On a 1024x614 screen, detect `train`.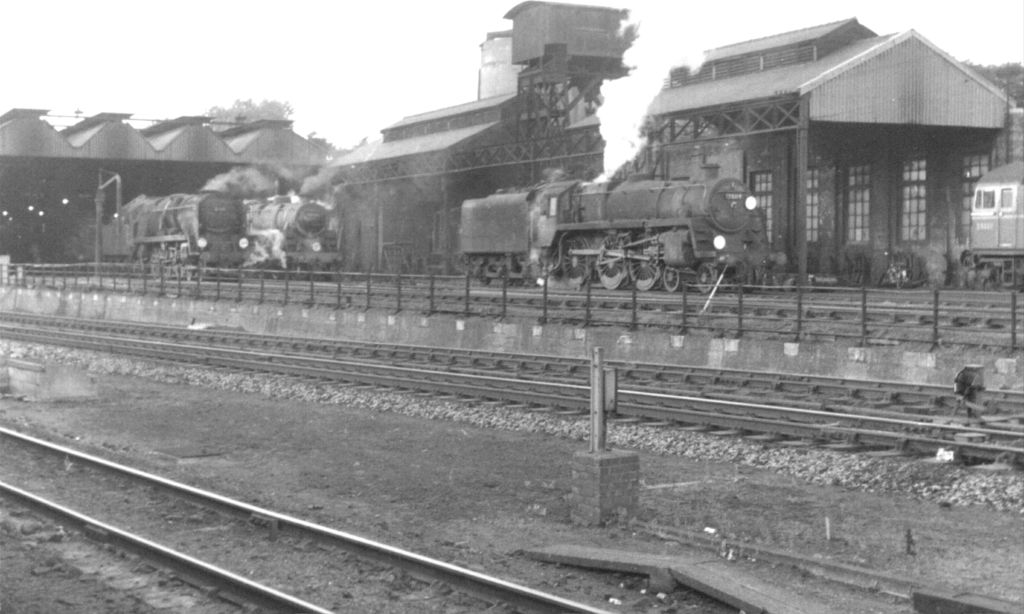
(left=460, top=163, right=767, bottom=295).
